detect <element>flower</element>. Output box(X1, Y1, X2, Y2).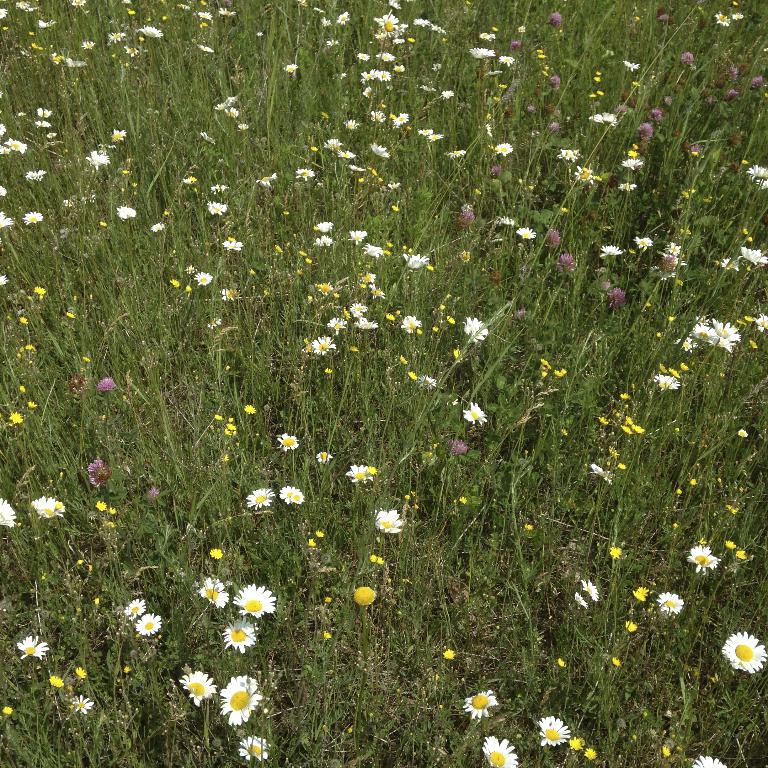
box(467, 0, 470, 6).
